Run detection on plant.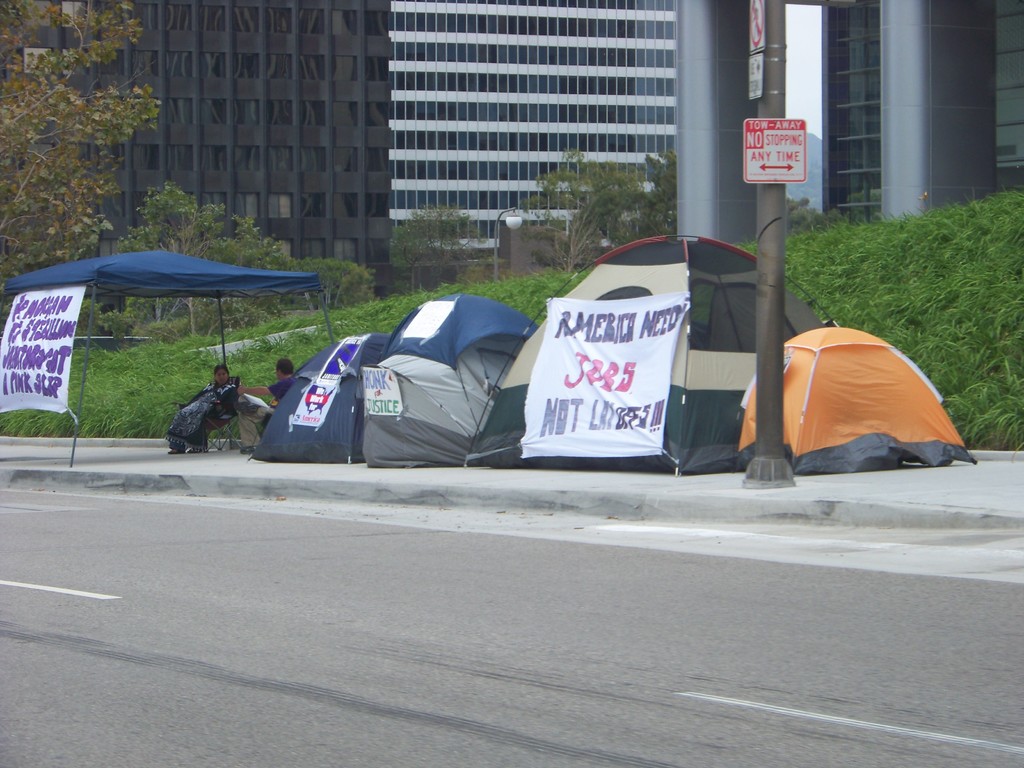
Result: <region>412, 214, 521, 304</region>.
